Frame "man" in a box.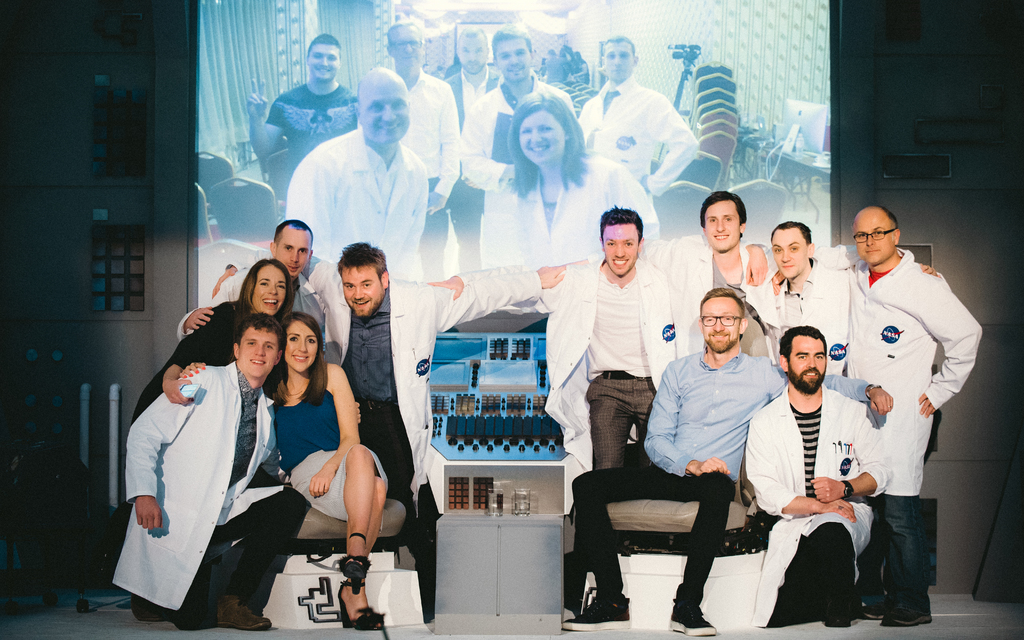
(x1=170, y1=216, x2=333, y2=356).
